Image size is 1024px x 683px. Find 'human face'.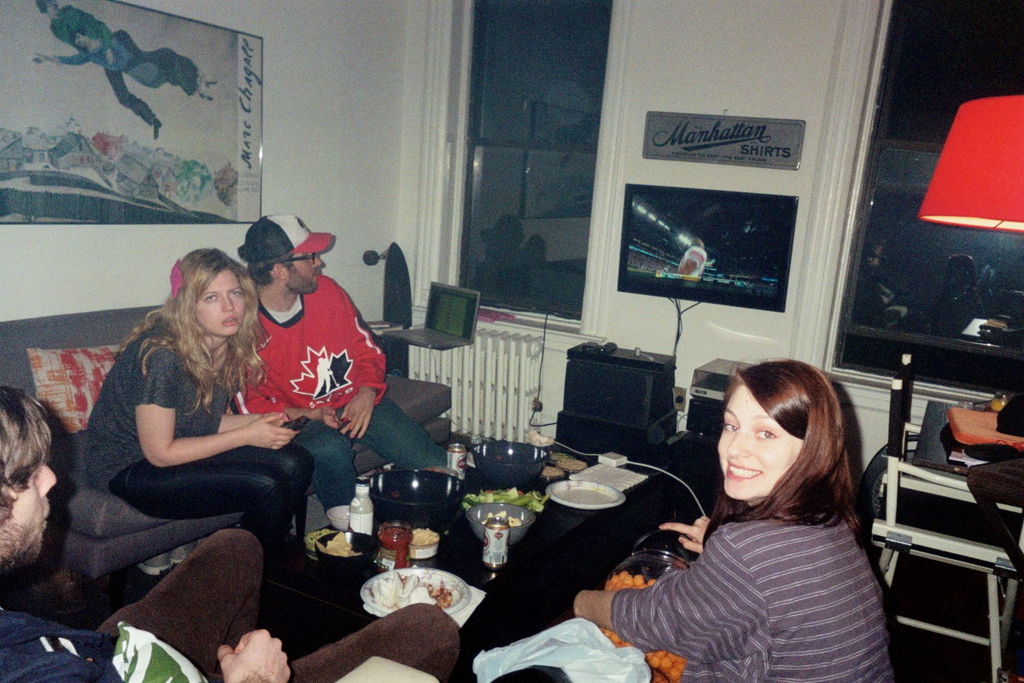
pyautogui.locateOnScreen(0, 434, 59, 568).
